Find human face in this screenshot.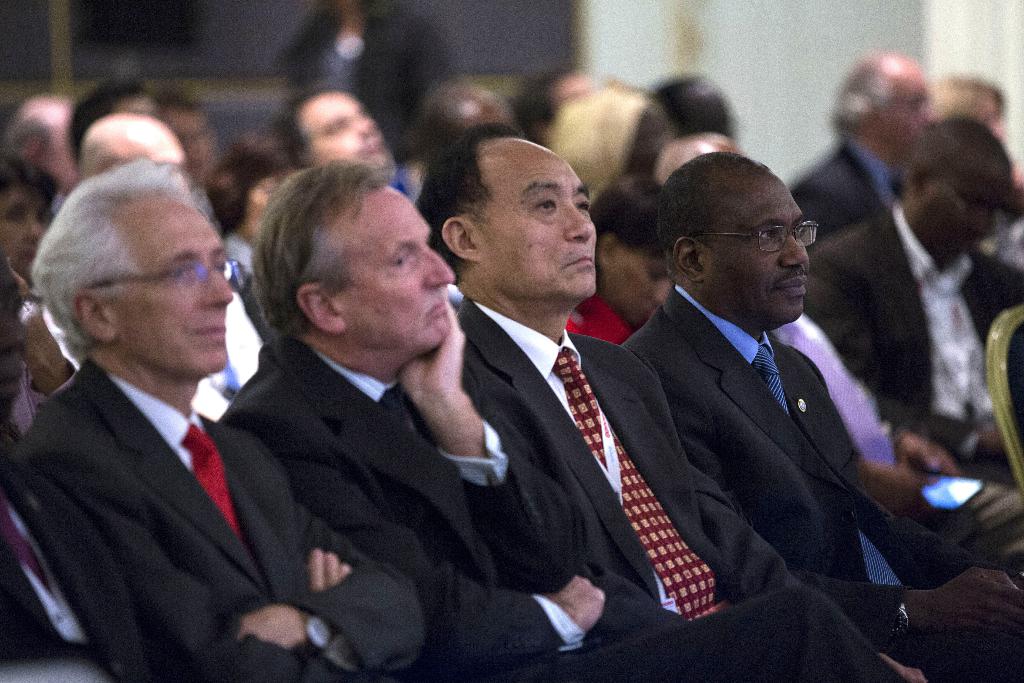
The bounding box for human face is [x1=709, y1=176, x2=812, y2=324].
